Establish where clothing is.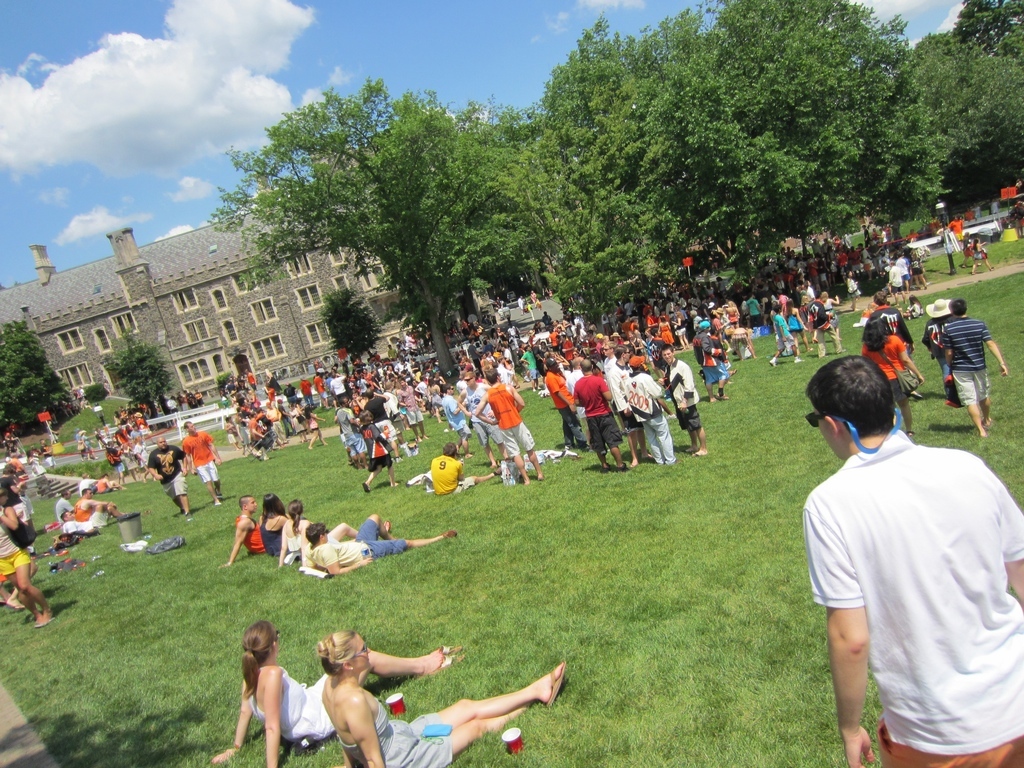
Established at [left=619, top=373, right=672, bottom=462].
